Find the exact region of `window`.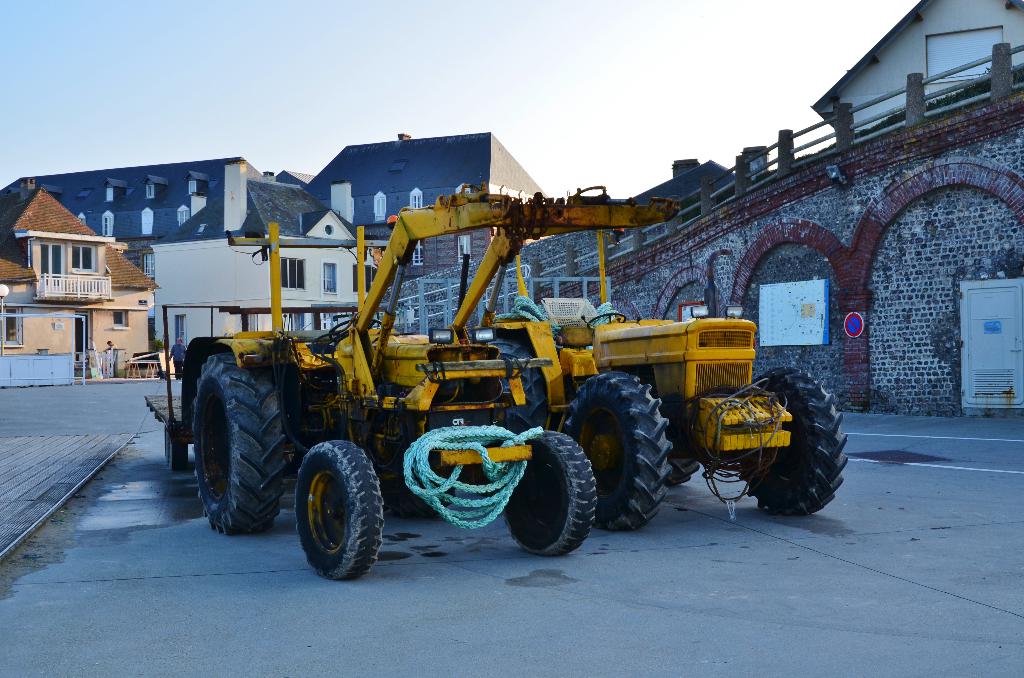
Exact region: bbox=[3, 308, 21, 346].
